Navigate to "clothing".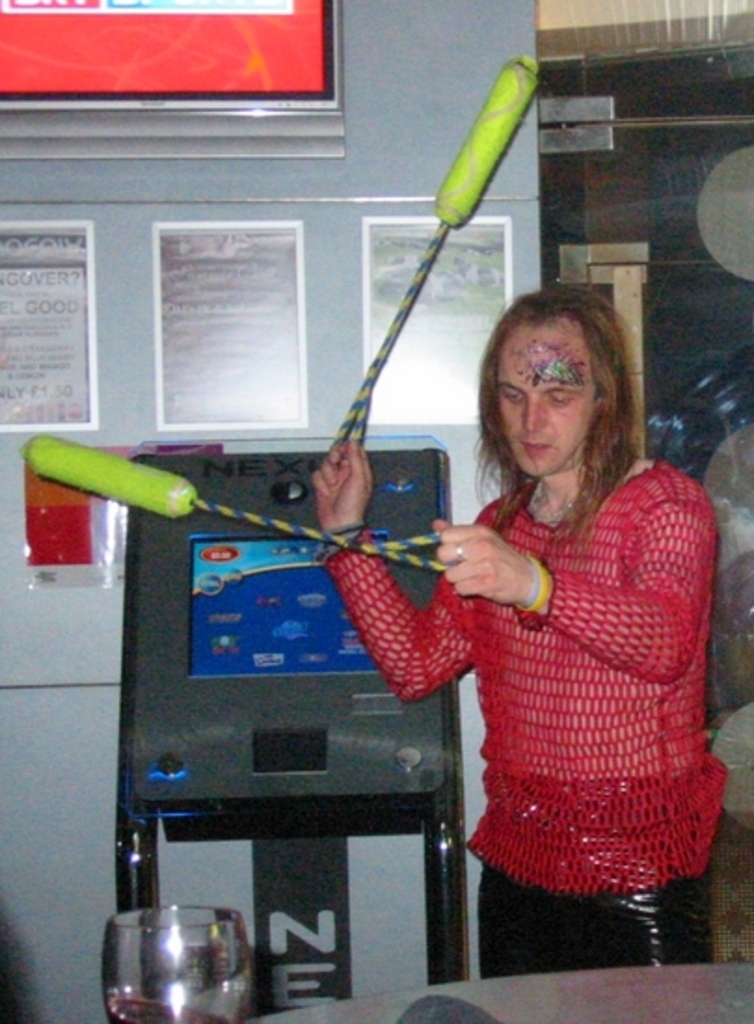
Navigation target: 324, 462, 734, 966.
